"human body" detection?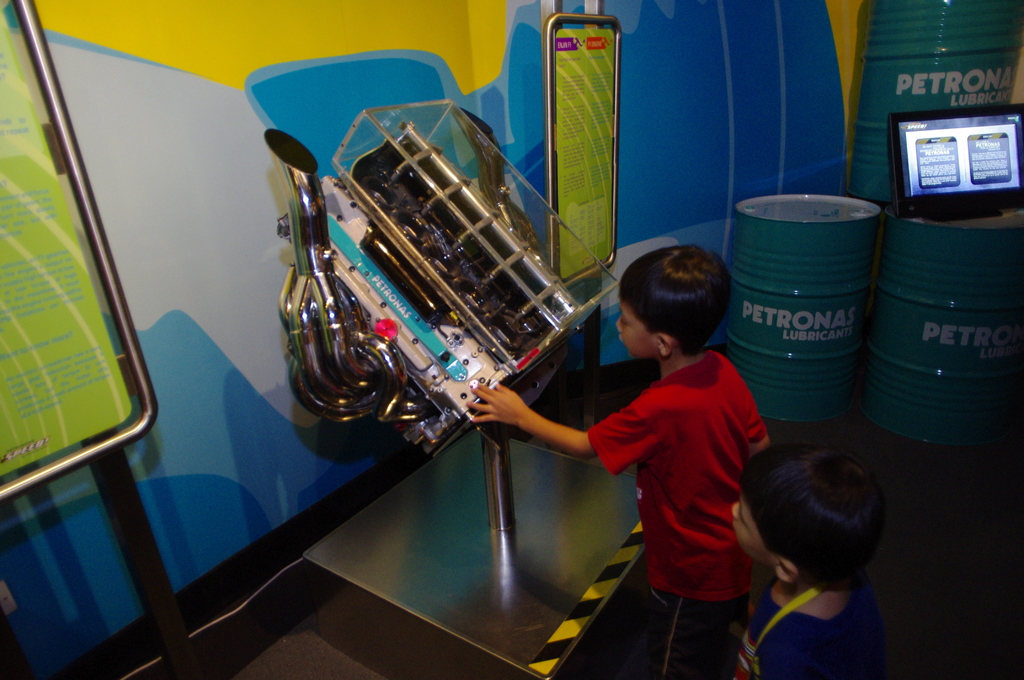
(left=468, top=347, right=776, bottom=679)
